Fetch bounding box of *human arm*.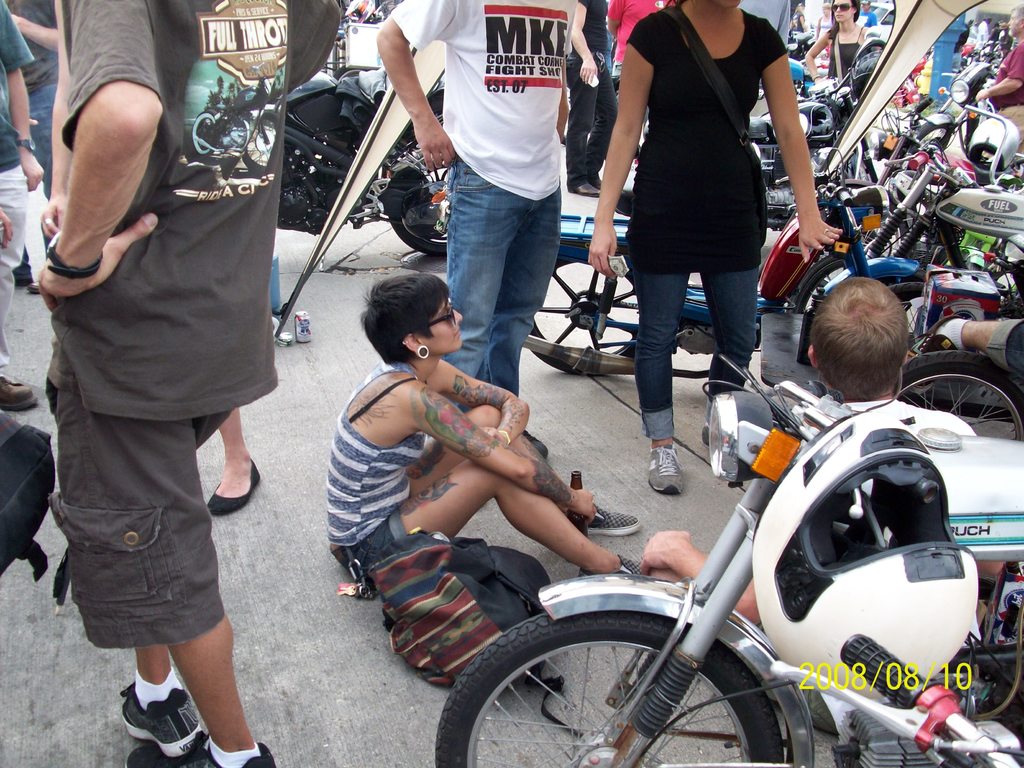
Bbox: <region>365, 22, 444, 162</region>.
